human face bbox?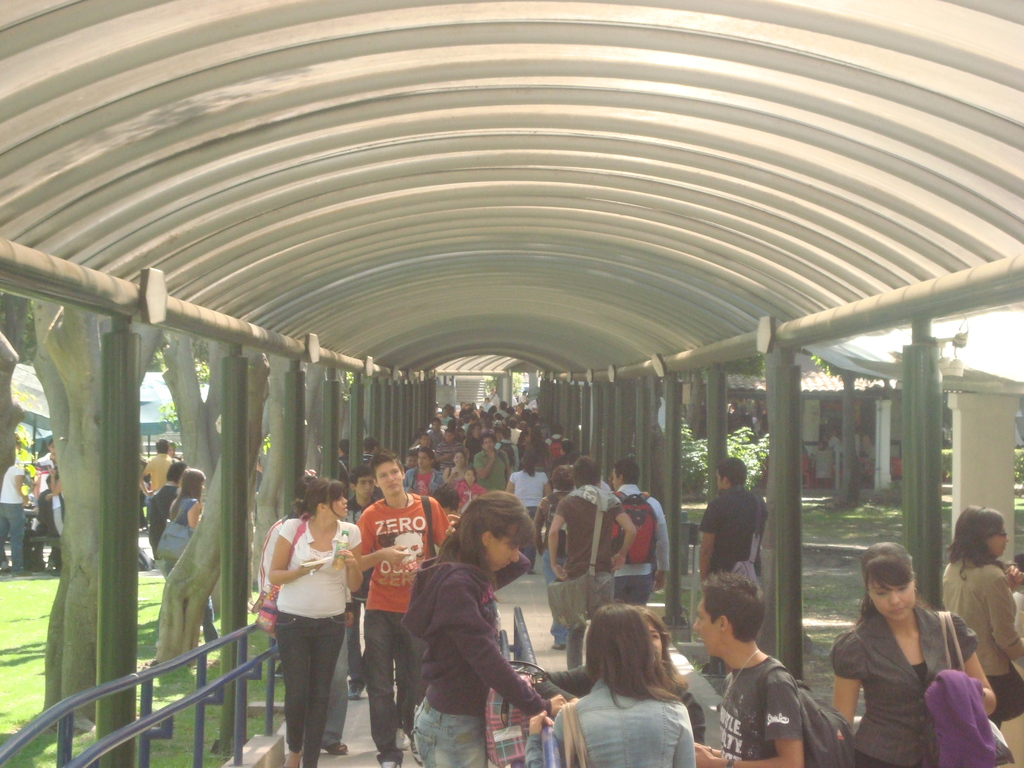
detection(692, 604, 721, 660)
